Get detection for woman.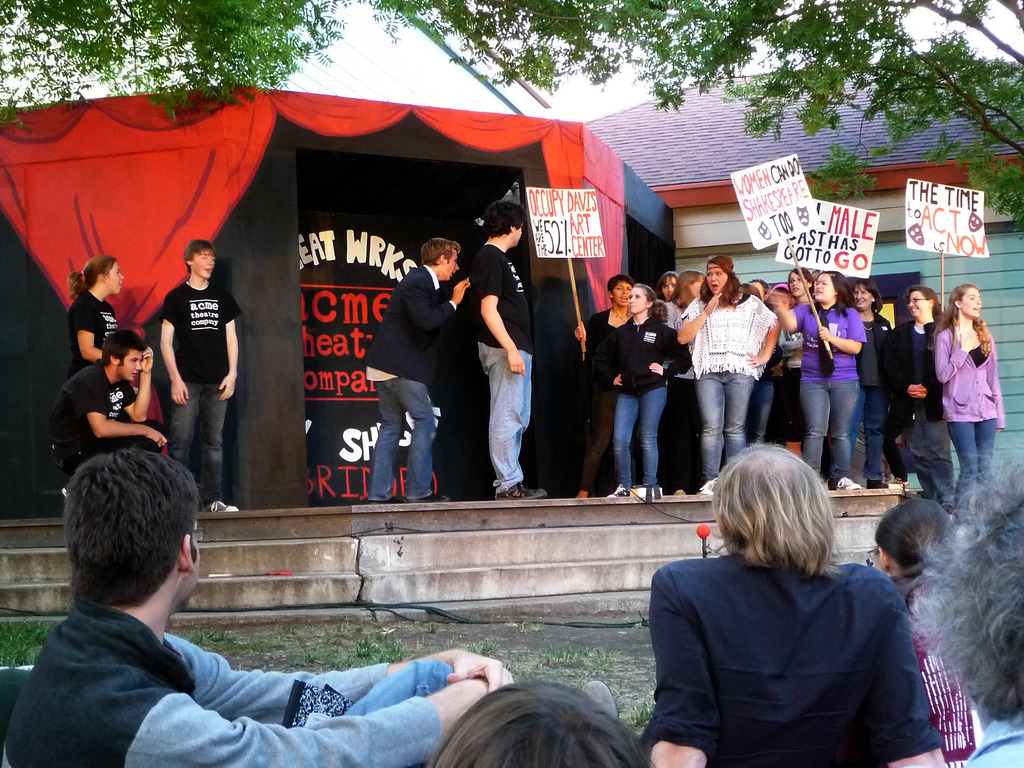
Detection: detection(772, 269, 866, 479).
